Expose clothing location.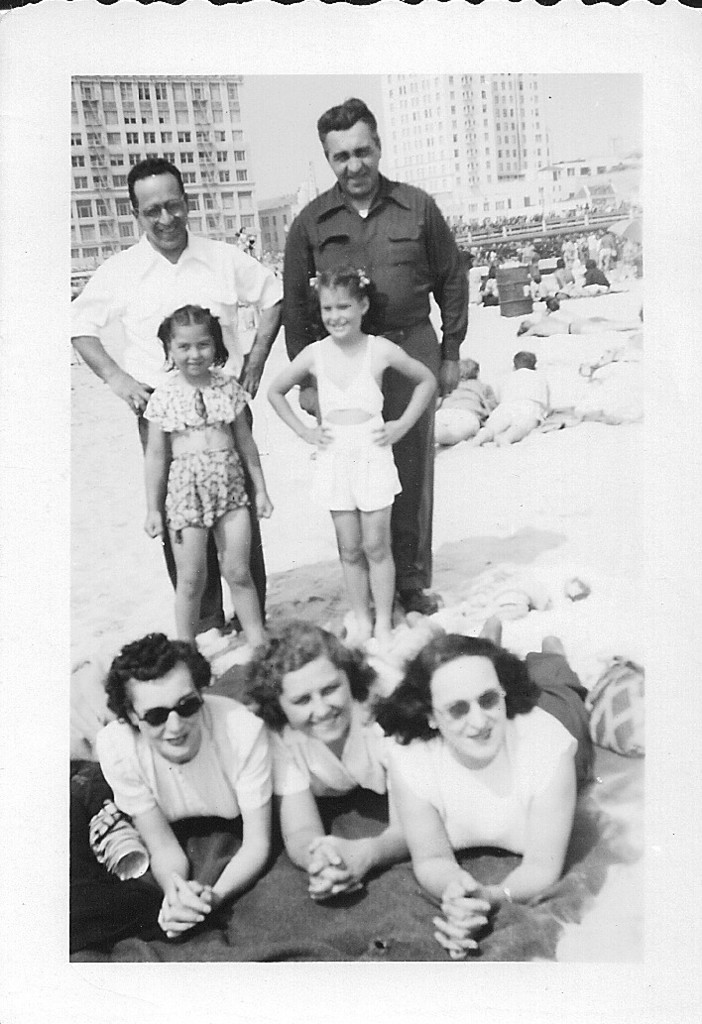
Exposed at x1=160 y1=372 x2=248 y2=531.
